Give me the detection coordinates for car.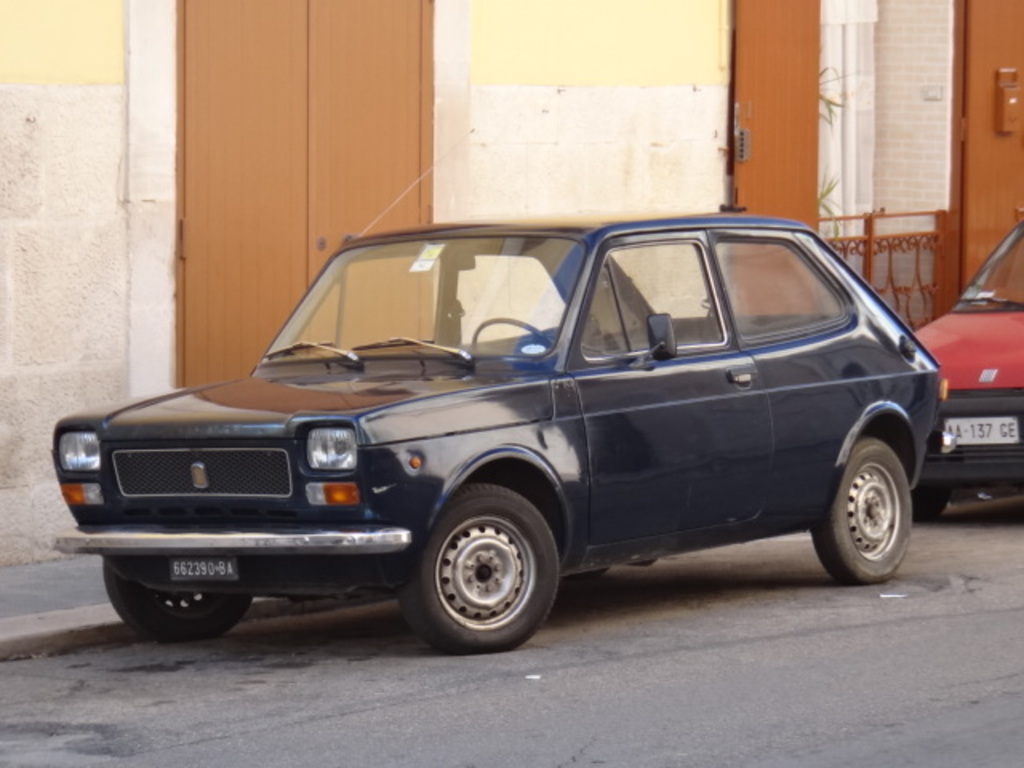
906,226,1022,526.
